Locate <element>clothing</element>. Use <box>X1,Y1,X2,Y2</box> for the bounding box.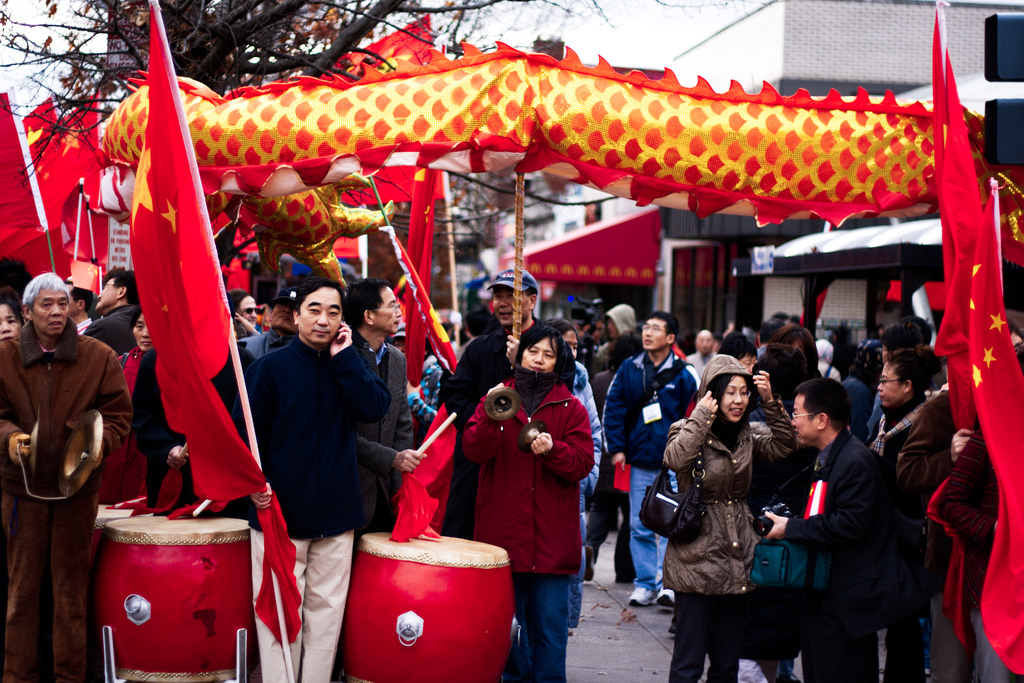
<box>246,345,388,523</box>.
